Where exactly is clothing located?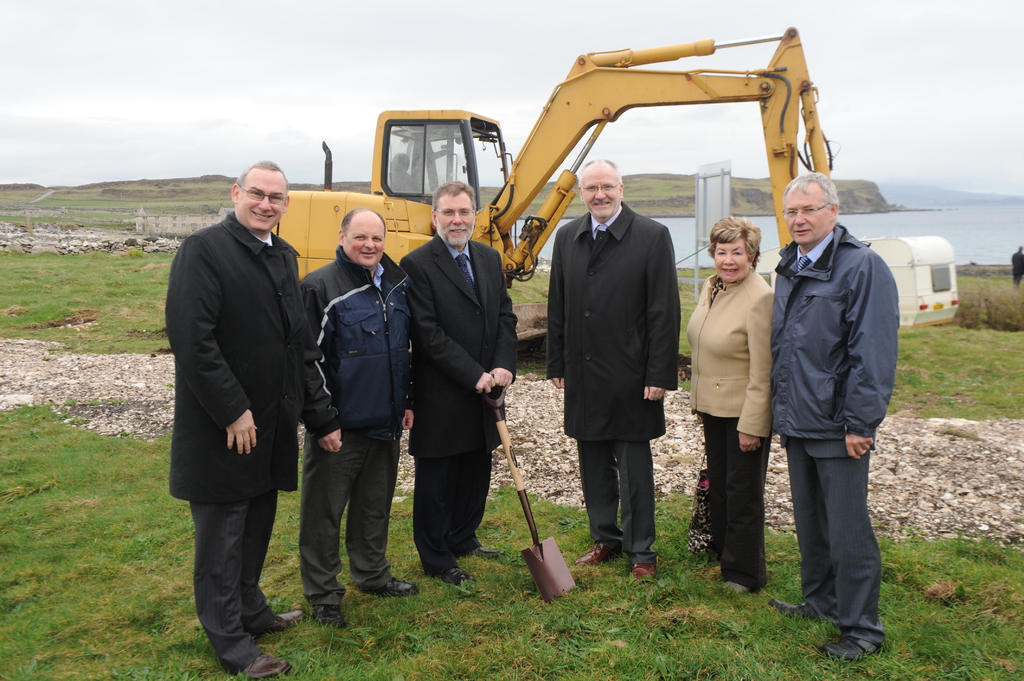
Its bounding box is <bbox>299, 246, 413, 607</bbox>.
